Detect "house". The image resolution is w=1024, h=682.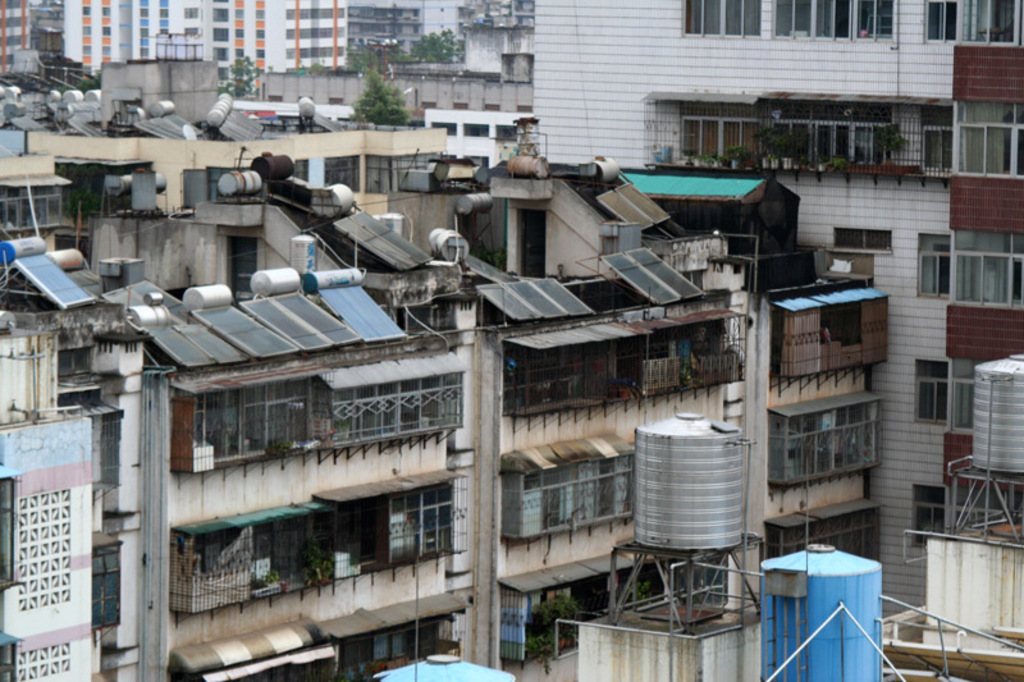
rect(288, 0, 346, 70).
